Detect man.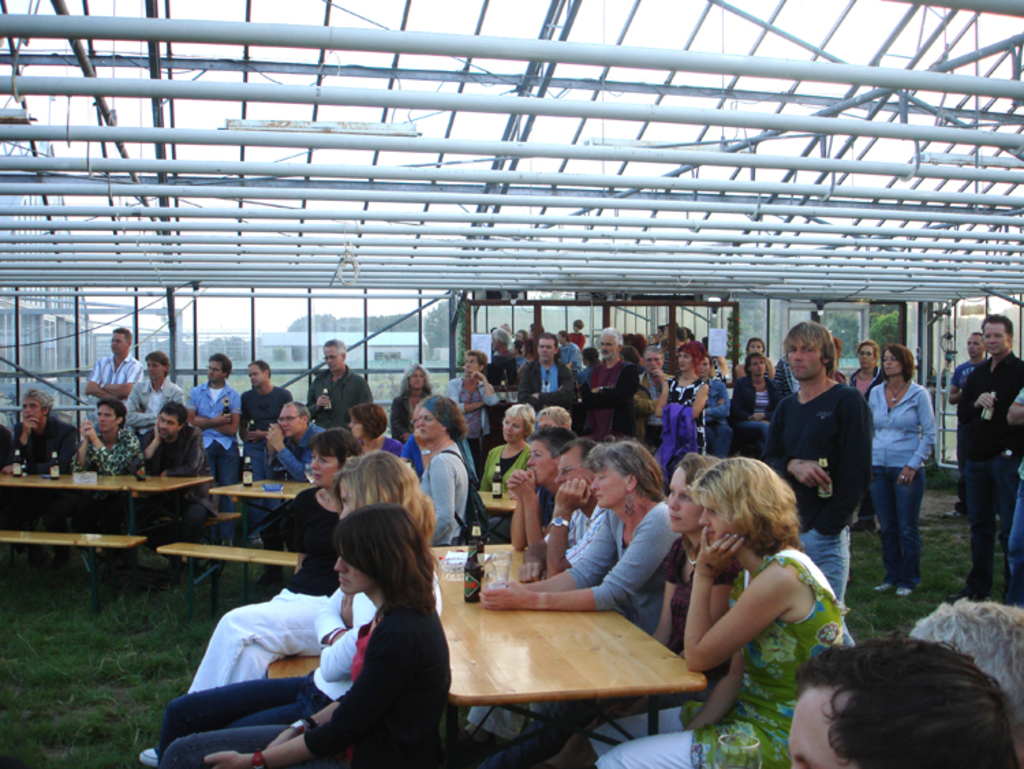
Detected at <region>635, 344, 679, 455</region>.
